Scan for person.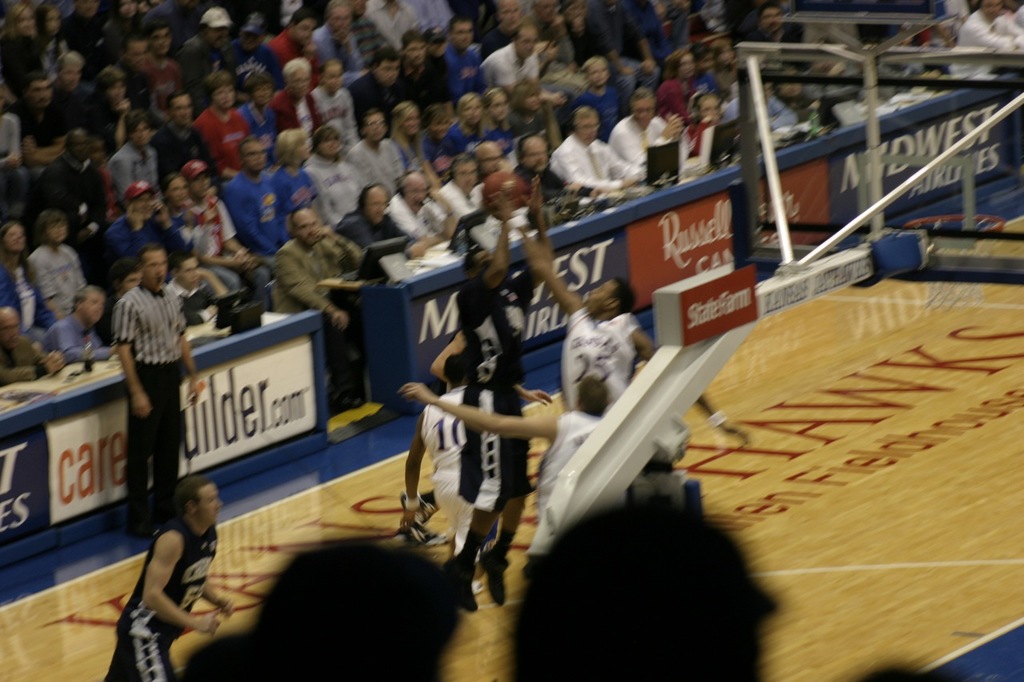
Scan result: crop(774, 72, 838, 133).
